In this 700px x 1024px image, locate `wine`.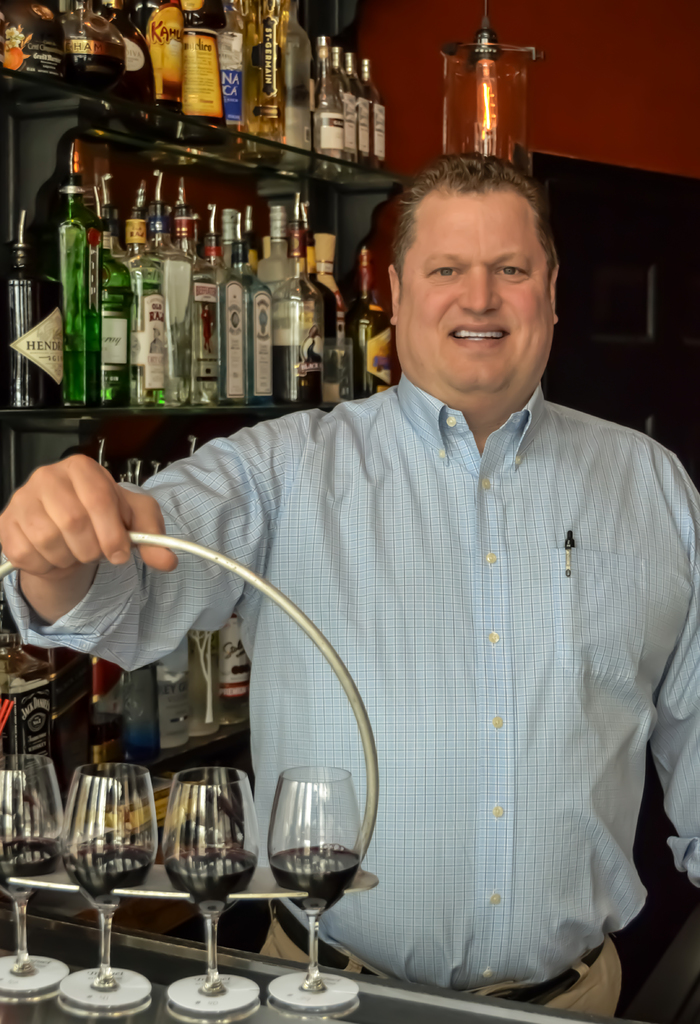
Bounding box: crop(57, 843, 155, 913).
